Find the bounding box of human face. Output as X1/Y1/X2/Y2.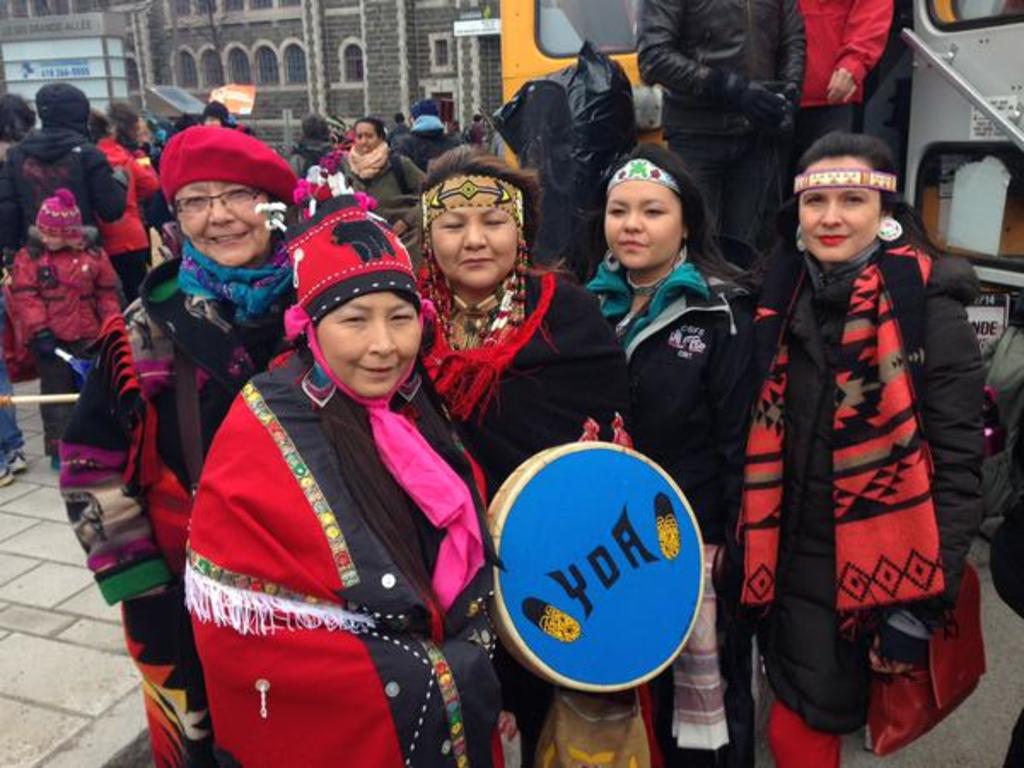
169/179/270/263.
